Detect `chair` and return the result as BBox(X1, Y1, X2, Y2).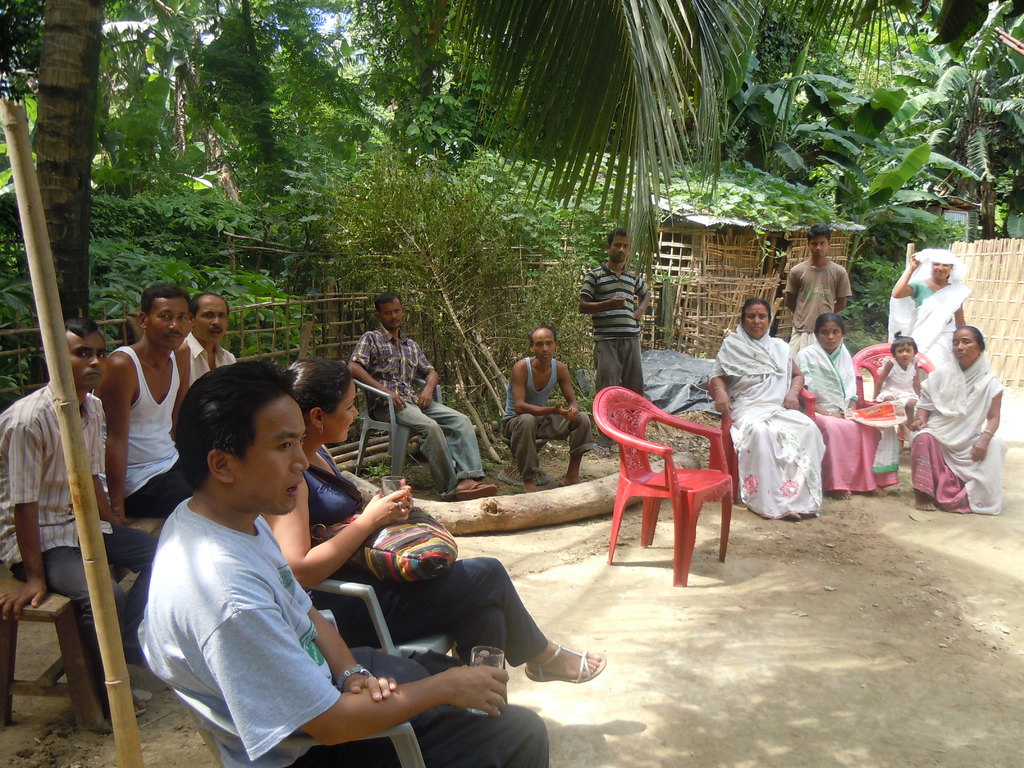
BBox(348, 378, 447, 494).
